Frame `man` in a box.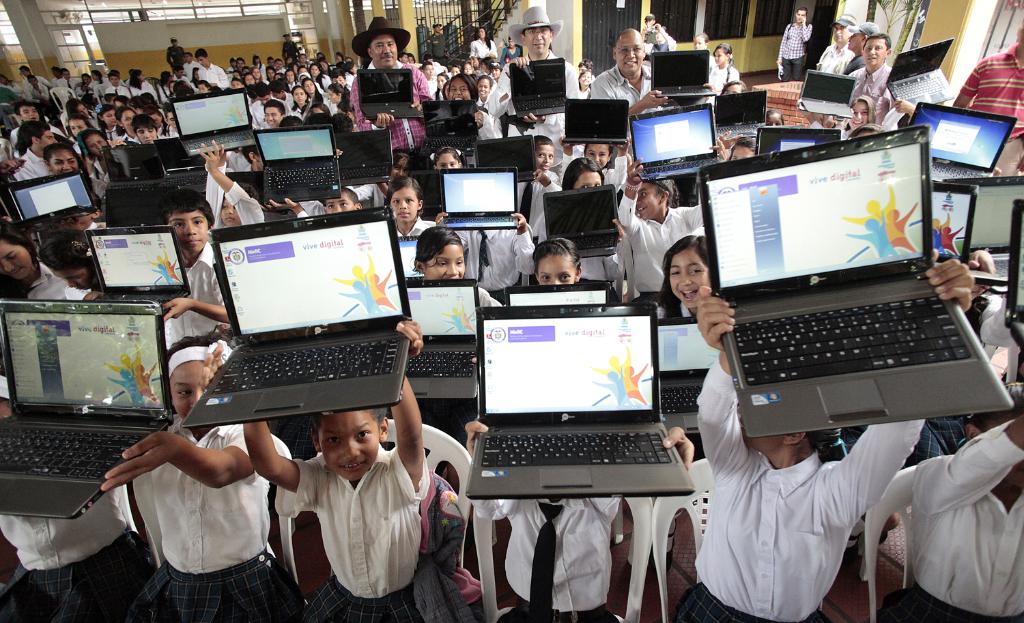
(955,25,1023,182).
